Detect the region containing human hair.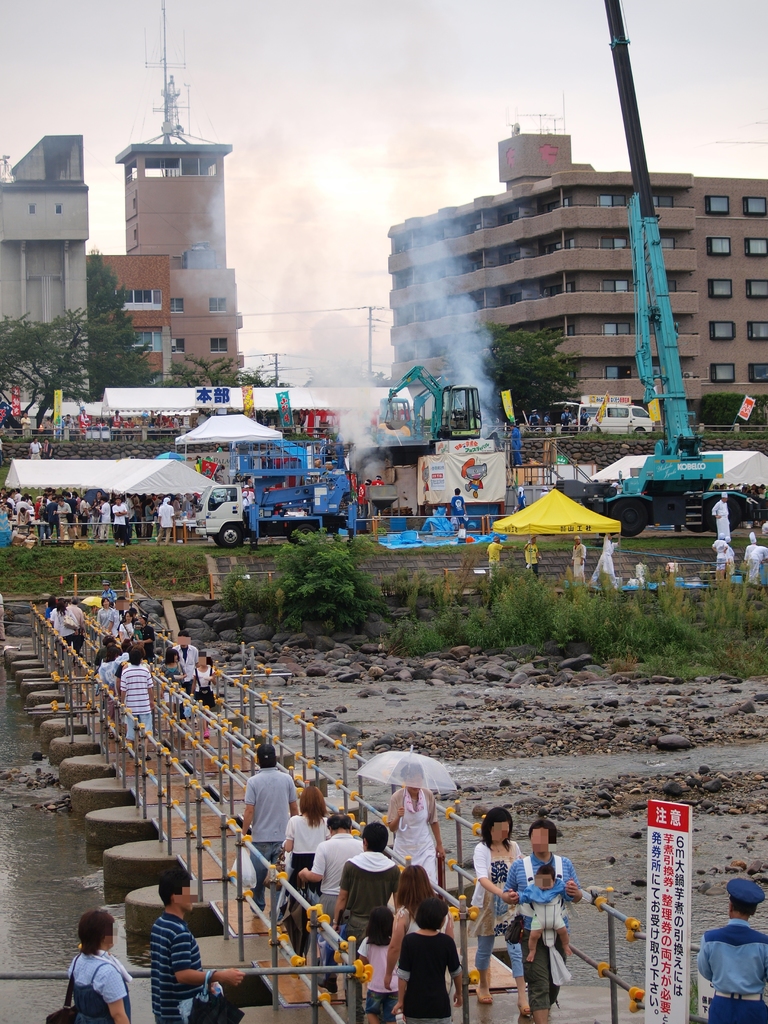
box=[322, 813, 355, 833].
